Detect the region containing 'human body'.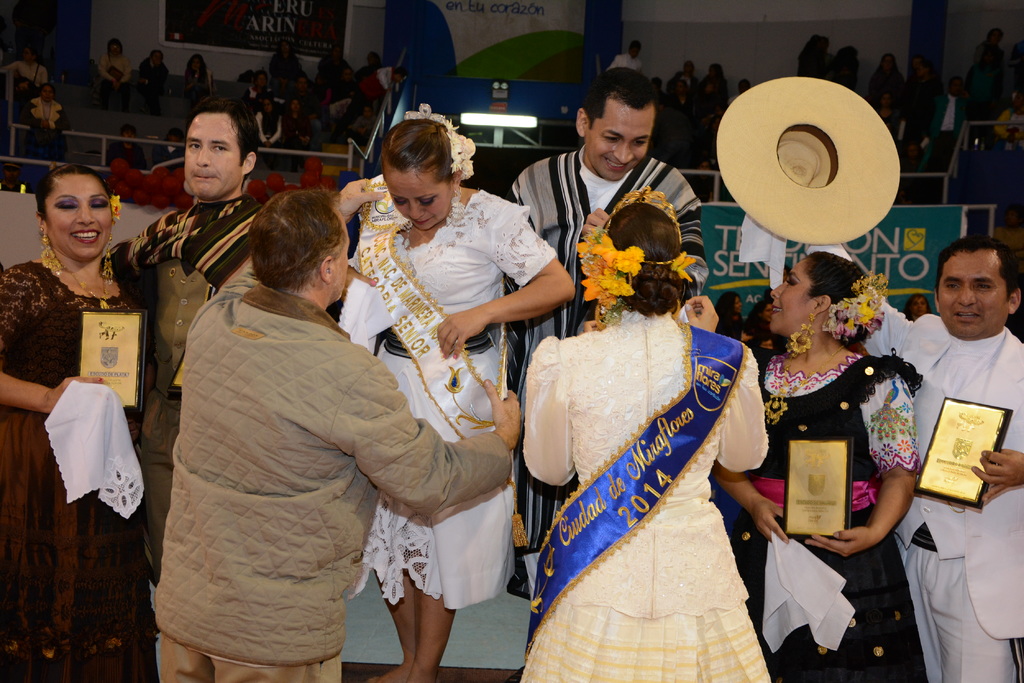
<bbox>336, 106, 572, 682</bbox>.
